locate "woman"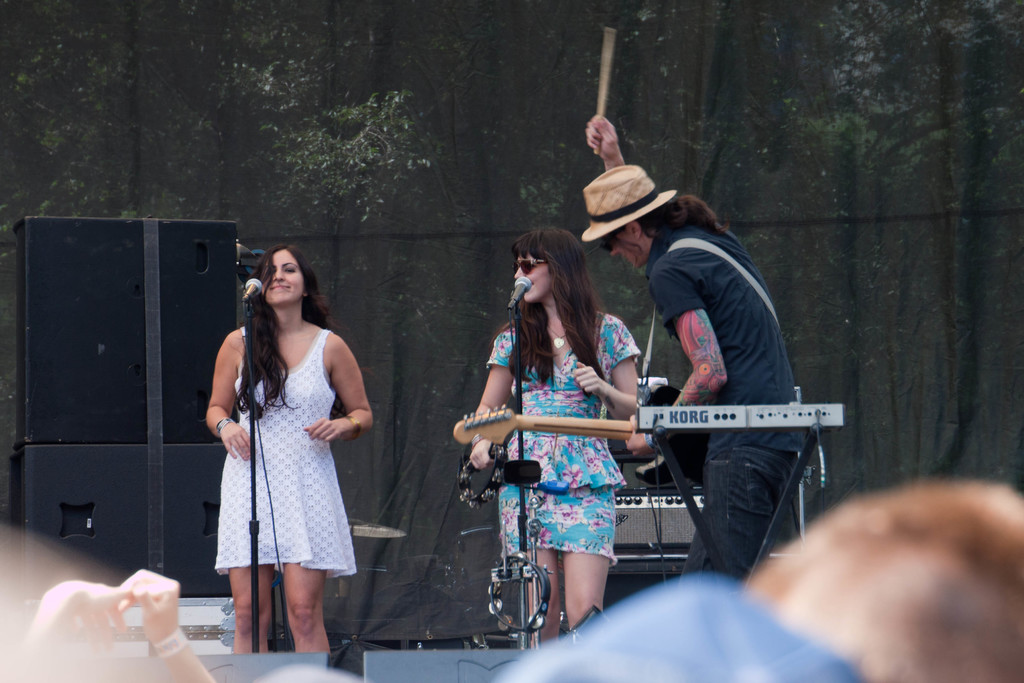
BBox(200, 237, 368, 665)
